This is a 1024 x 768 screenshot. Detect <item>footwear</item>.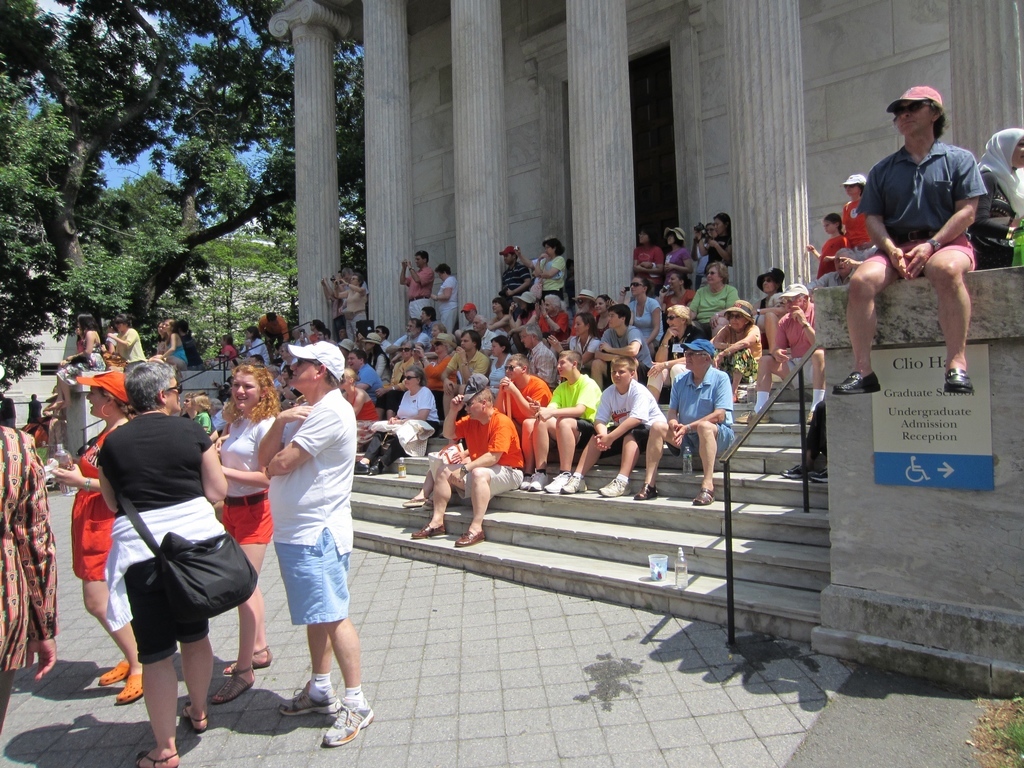
x1=406 y1=493 x2=423 y2=505.
